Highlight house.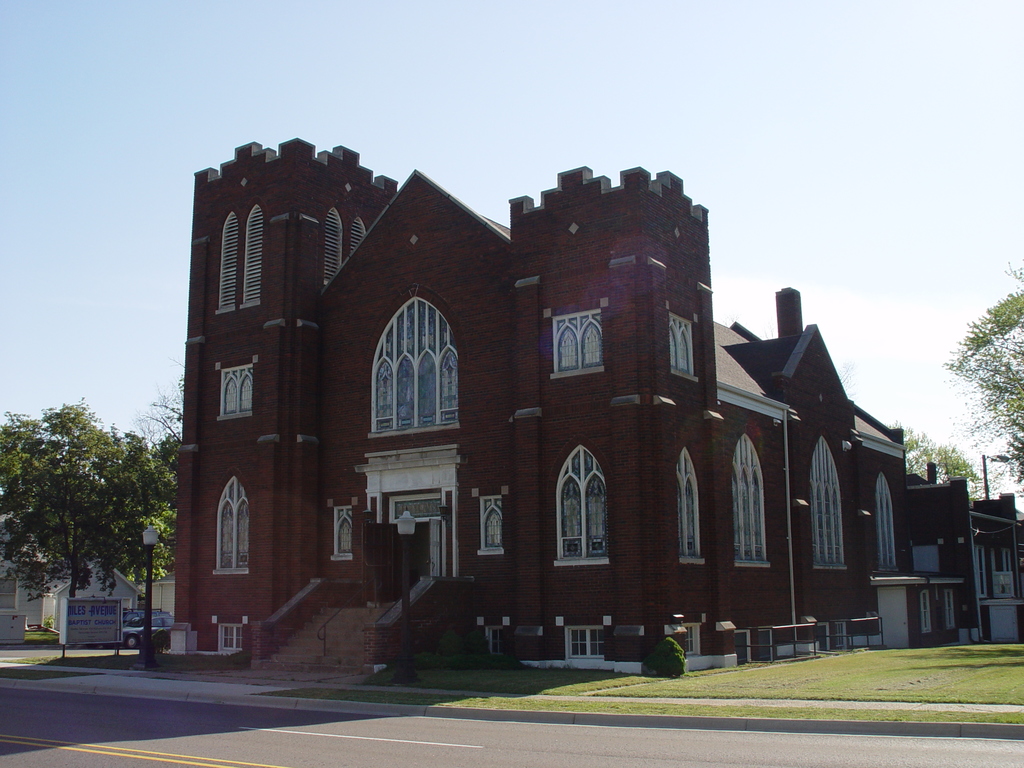
Highlighted region: <box>36,542,160,646</box>.
